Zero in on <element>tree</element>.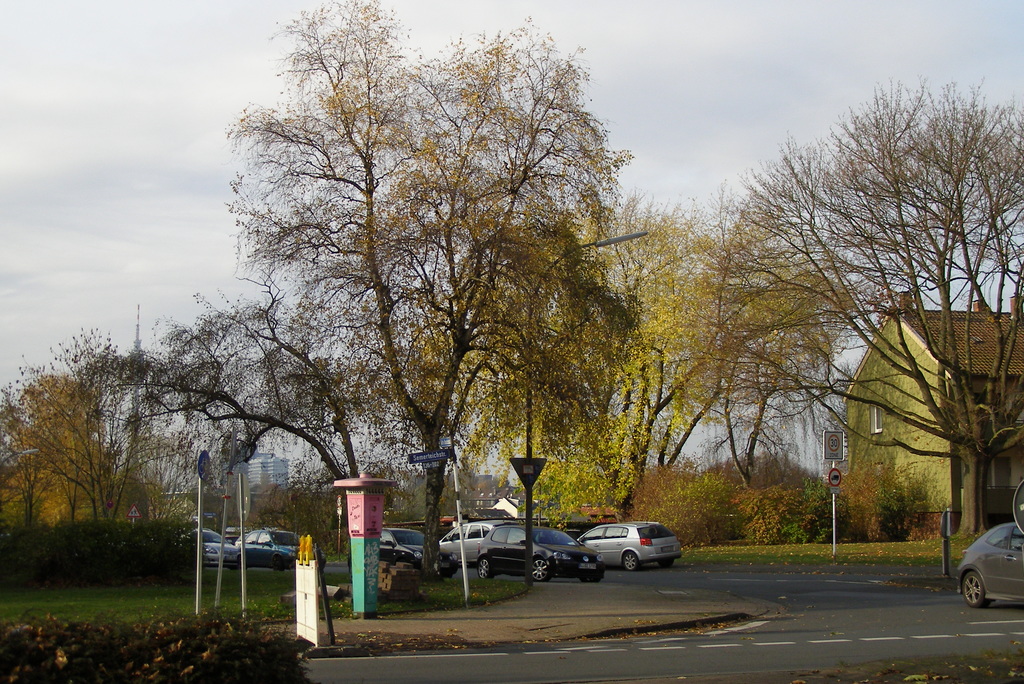
Zeroed in: locate(149, 12, 687, 583).
